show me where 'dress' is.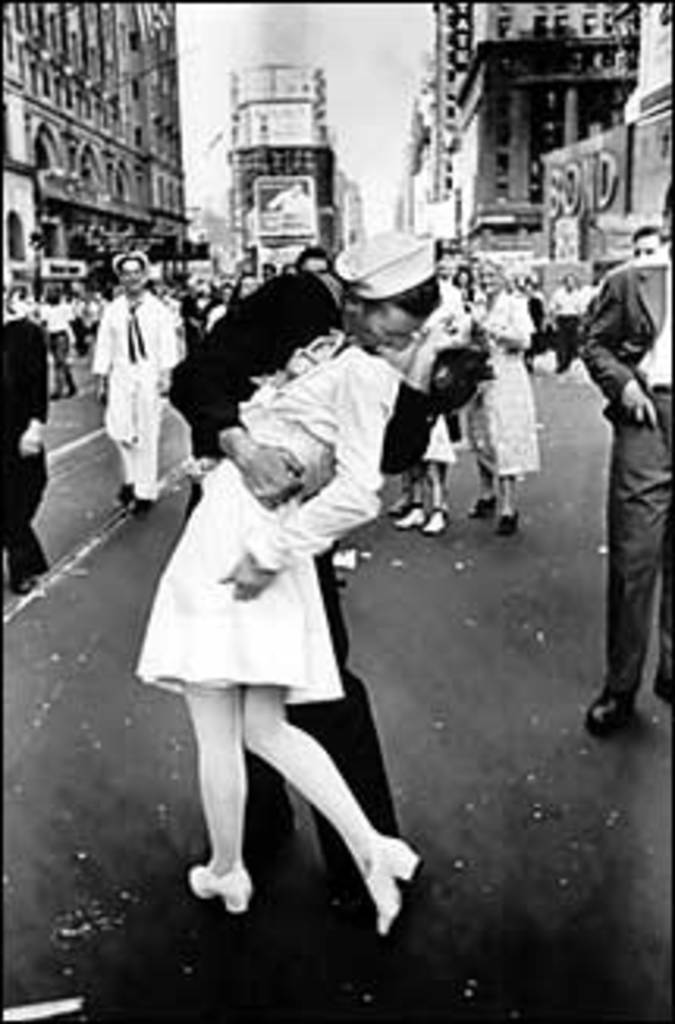
'dress' is at (468, 289, 537, 484).
